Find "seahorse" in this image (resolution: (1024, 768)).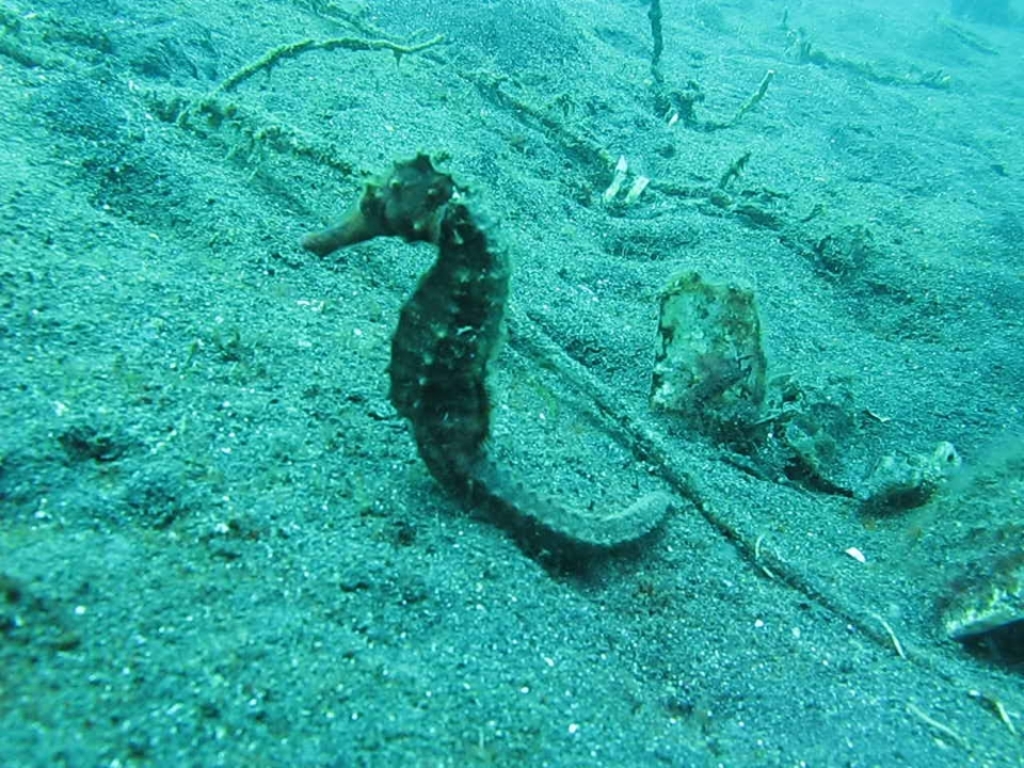
bbox=(291, 144, 687, 557).
